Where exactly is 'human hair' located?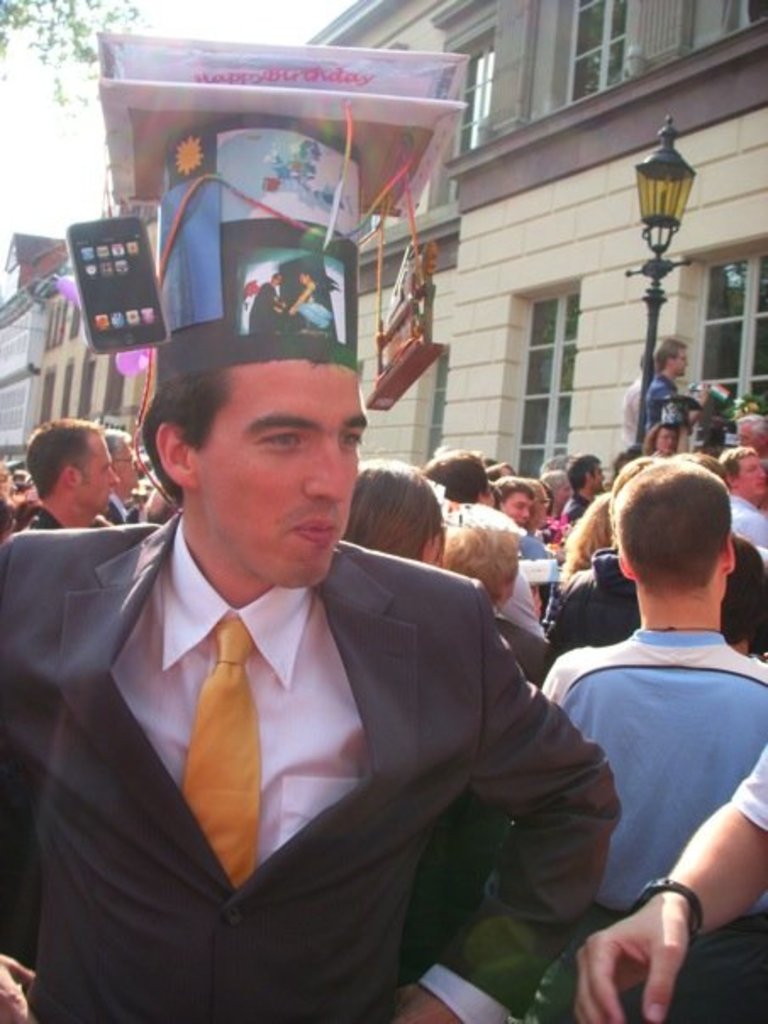
Its bounding box is bbox(427, 497, 527, 576).
